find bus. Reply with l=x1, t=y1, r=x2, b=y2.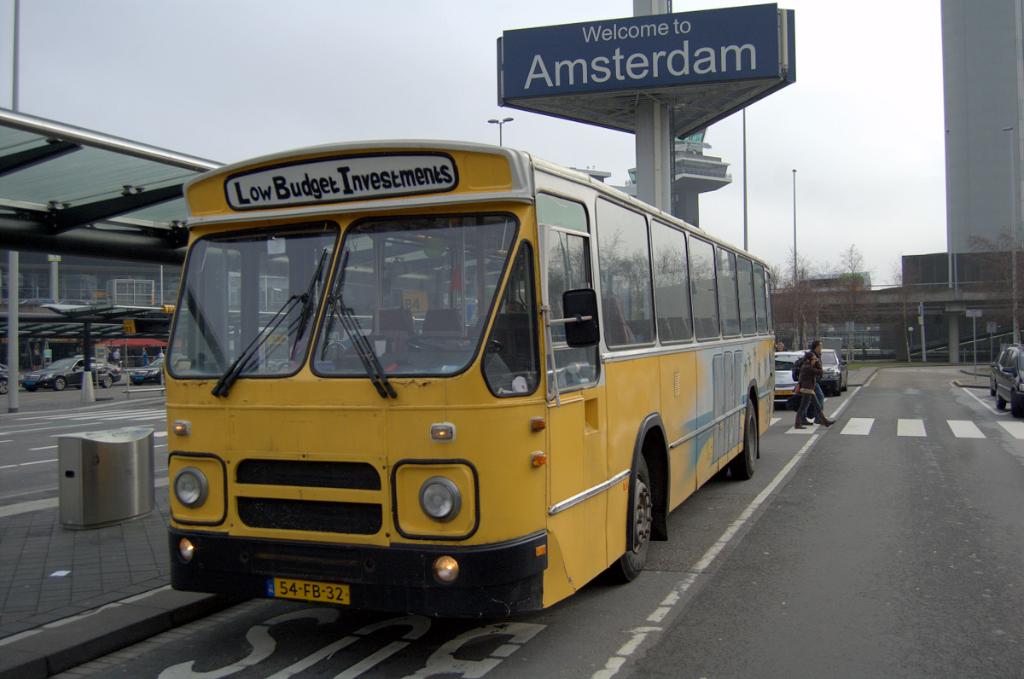
l=154, t=142, r=782, b=619.
